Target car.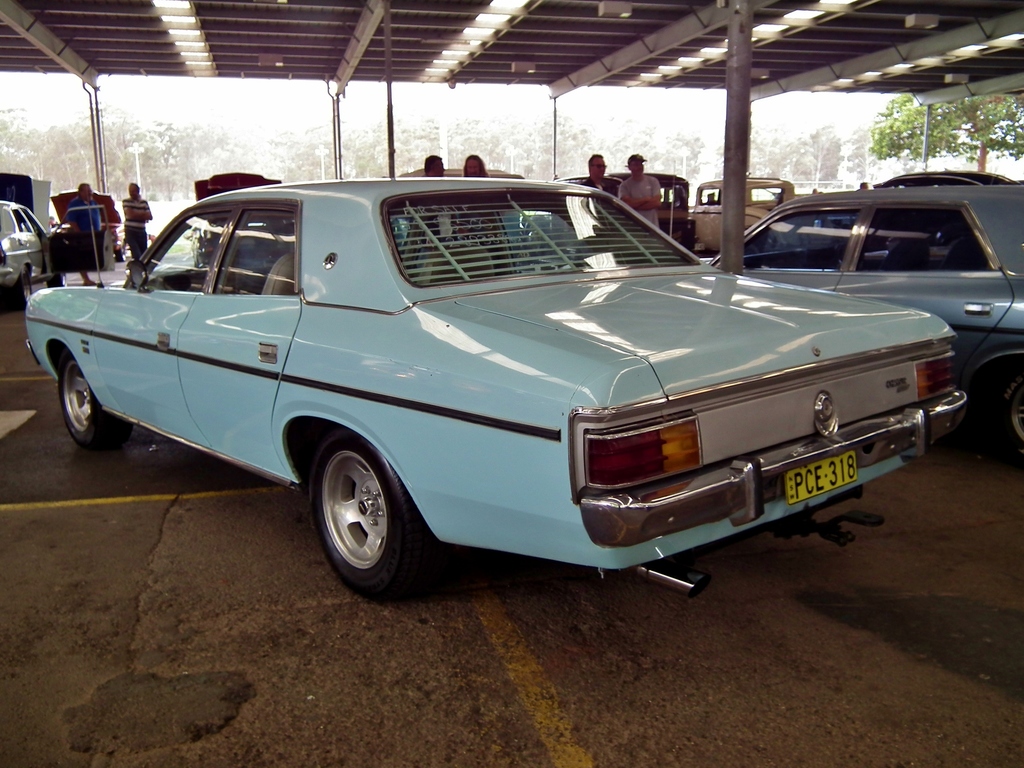
Target region: 697 174 1023 467.
